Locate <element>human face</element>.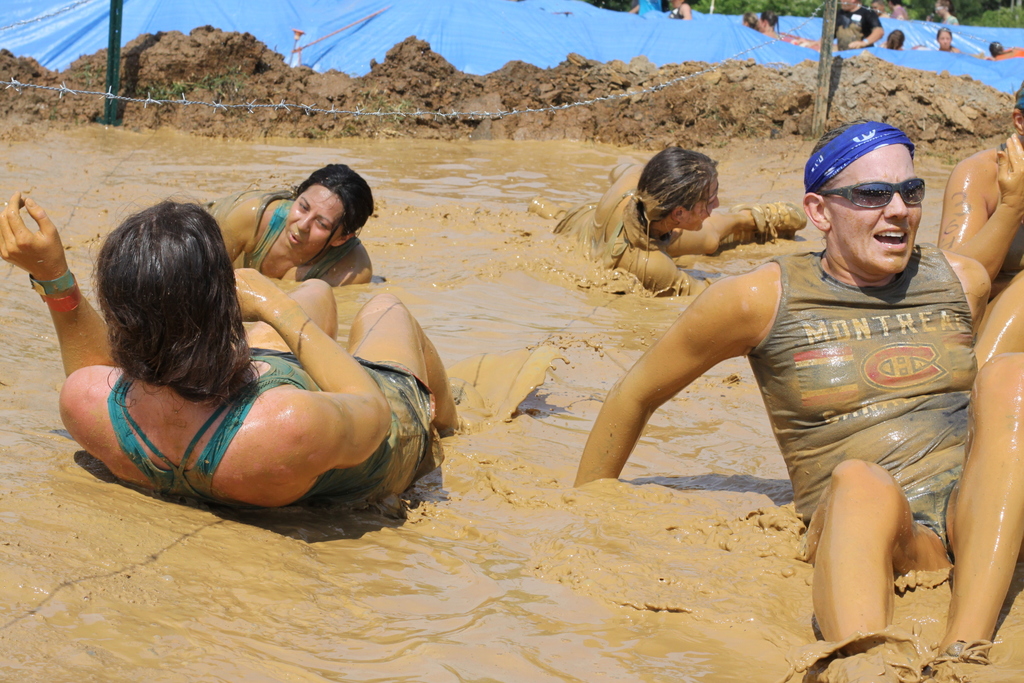
Bounding box: [left=687, top=177, right=720, bottom=236].
